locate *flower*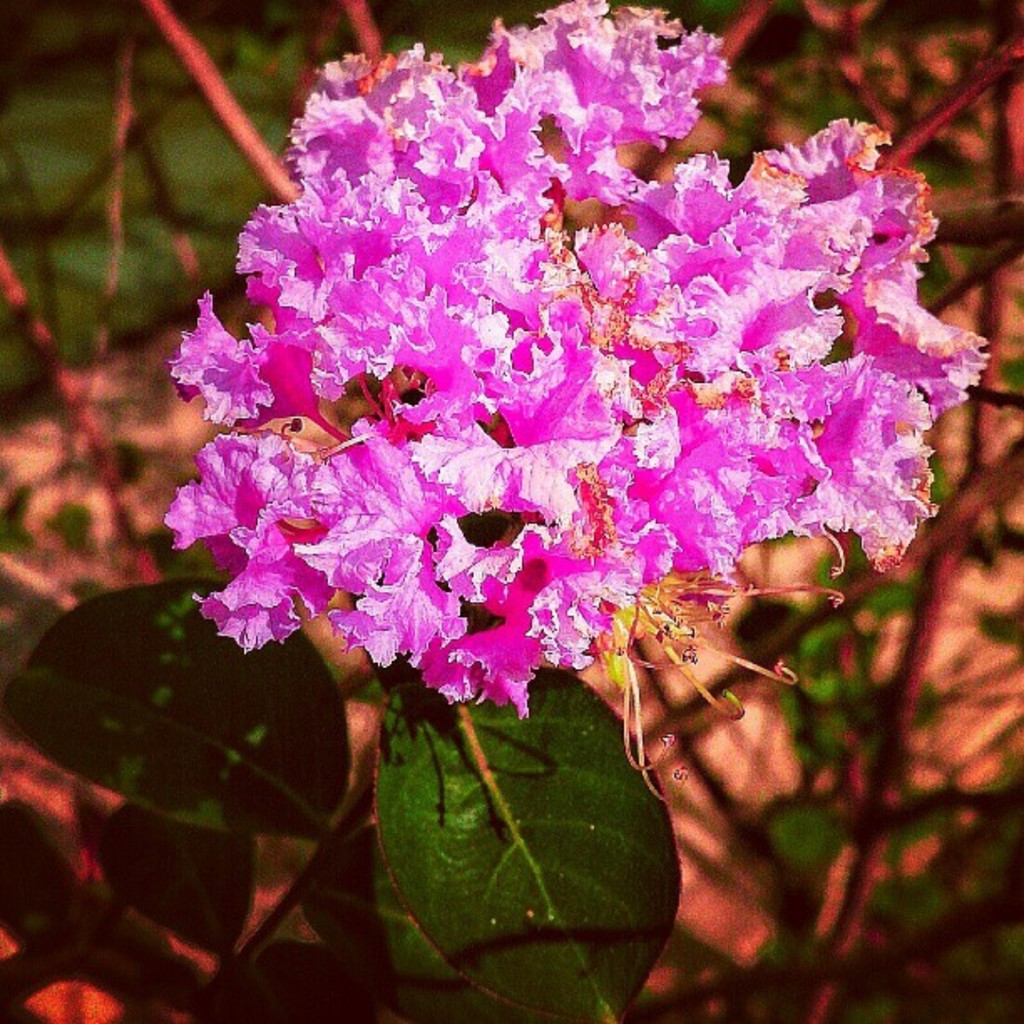
Rect(161, 0, 1006, 714)
